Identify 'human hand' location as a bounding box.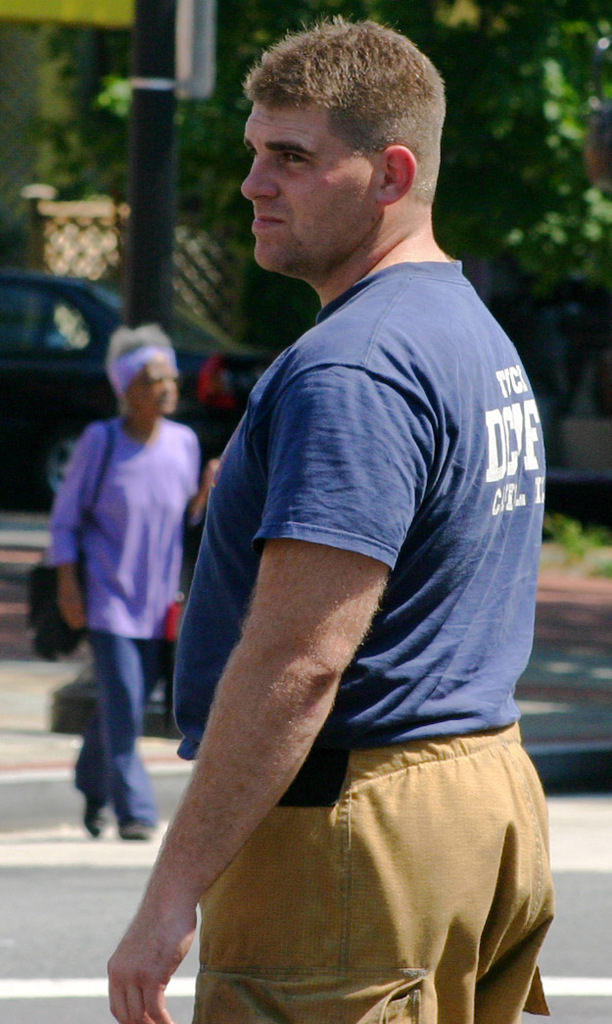
bbox=[102, 845, 208, 1023].
